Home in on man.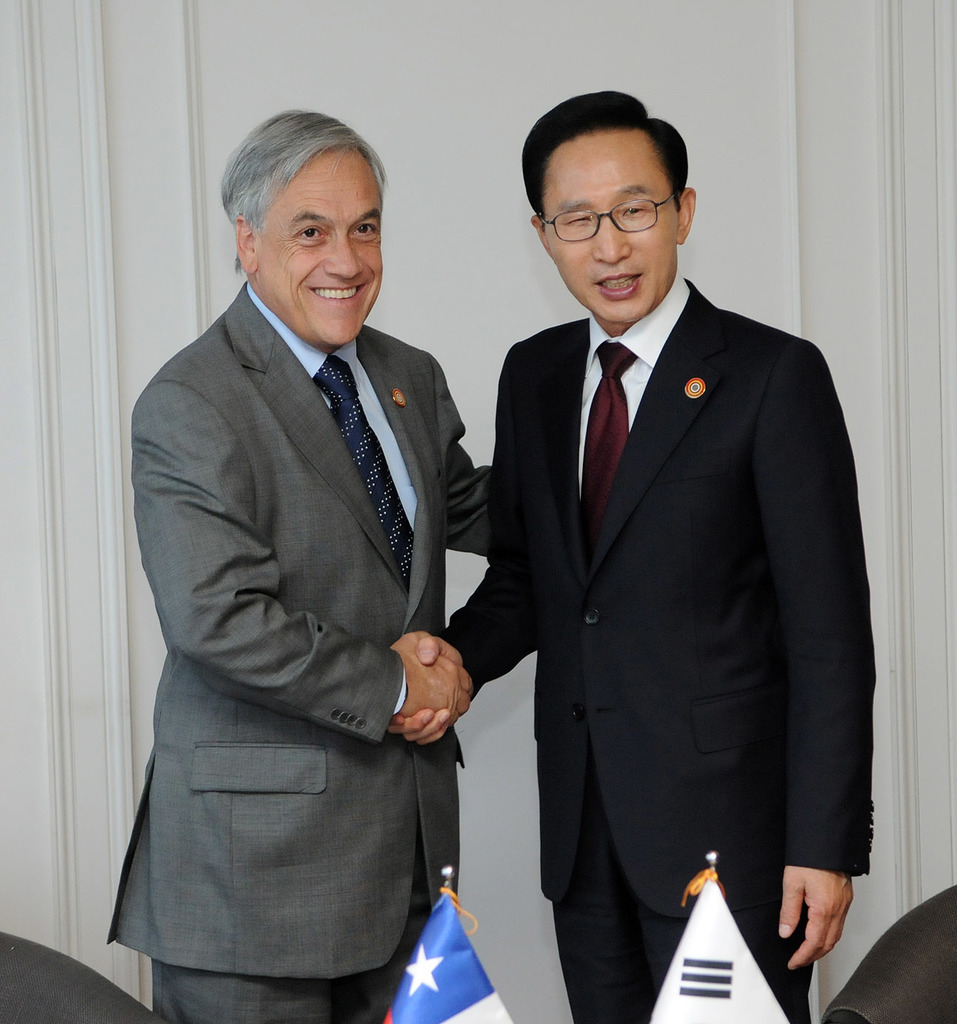
Homed in at bbox=(381, 80, 876, 1023).
